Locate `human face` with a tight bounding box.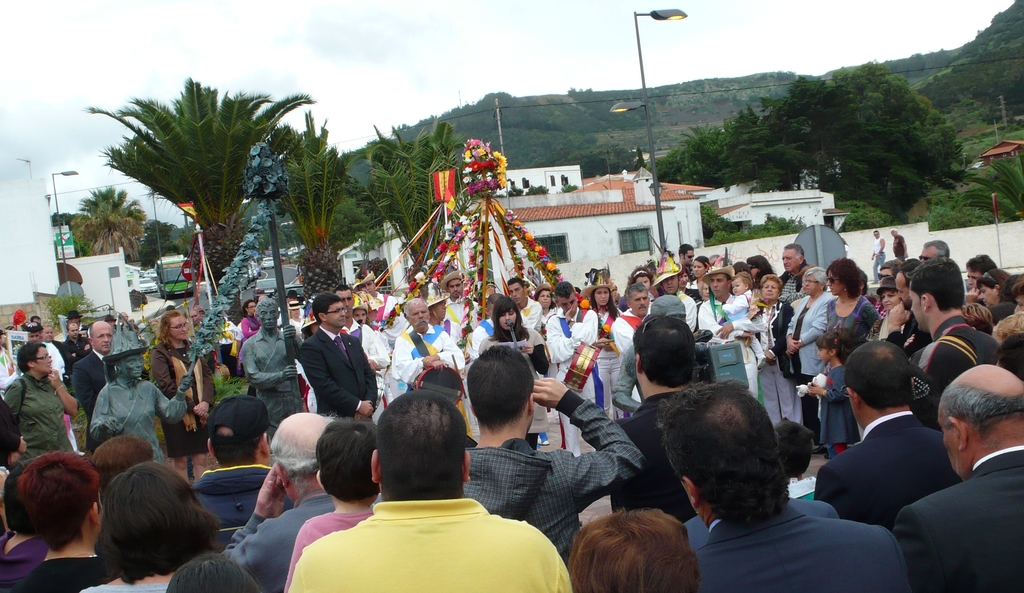
262:305:278:333.
